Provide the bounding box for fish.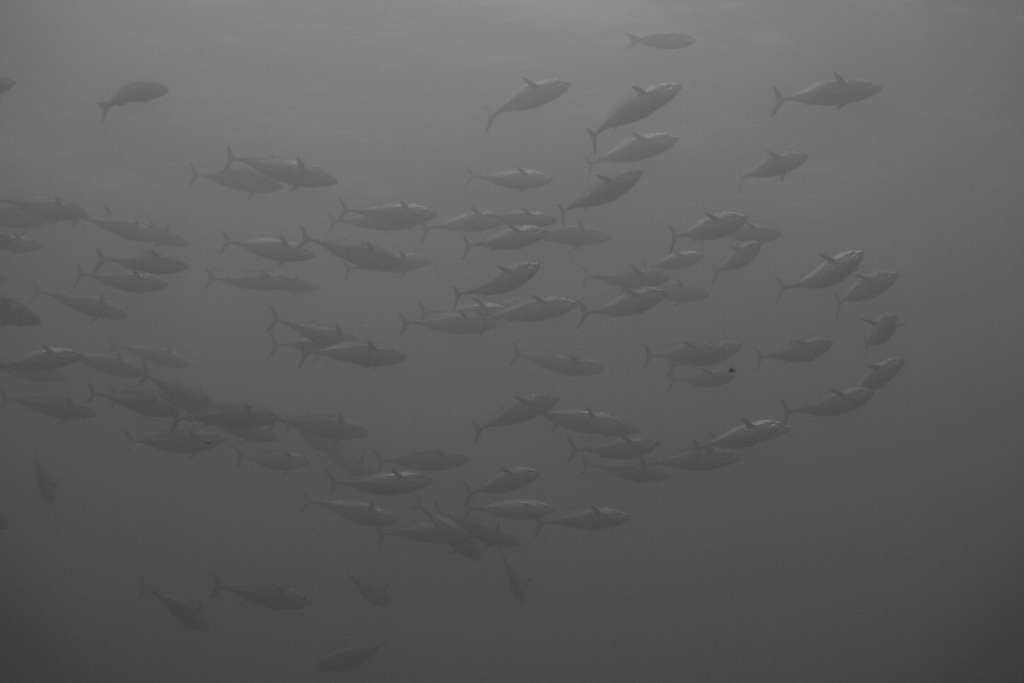
BBox(706, 256, 764, 283).
